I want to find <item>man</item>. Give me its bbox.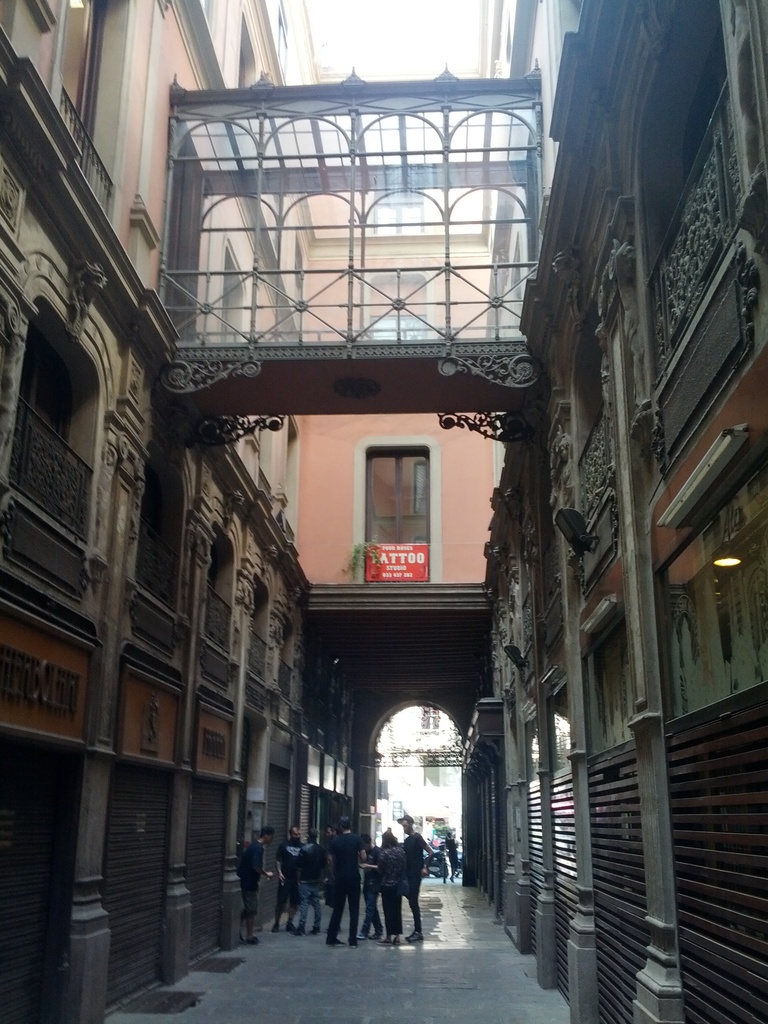
Rect(393, 816, 431, 941).
